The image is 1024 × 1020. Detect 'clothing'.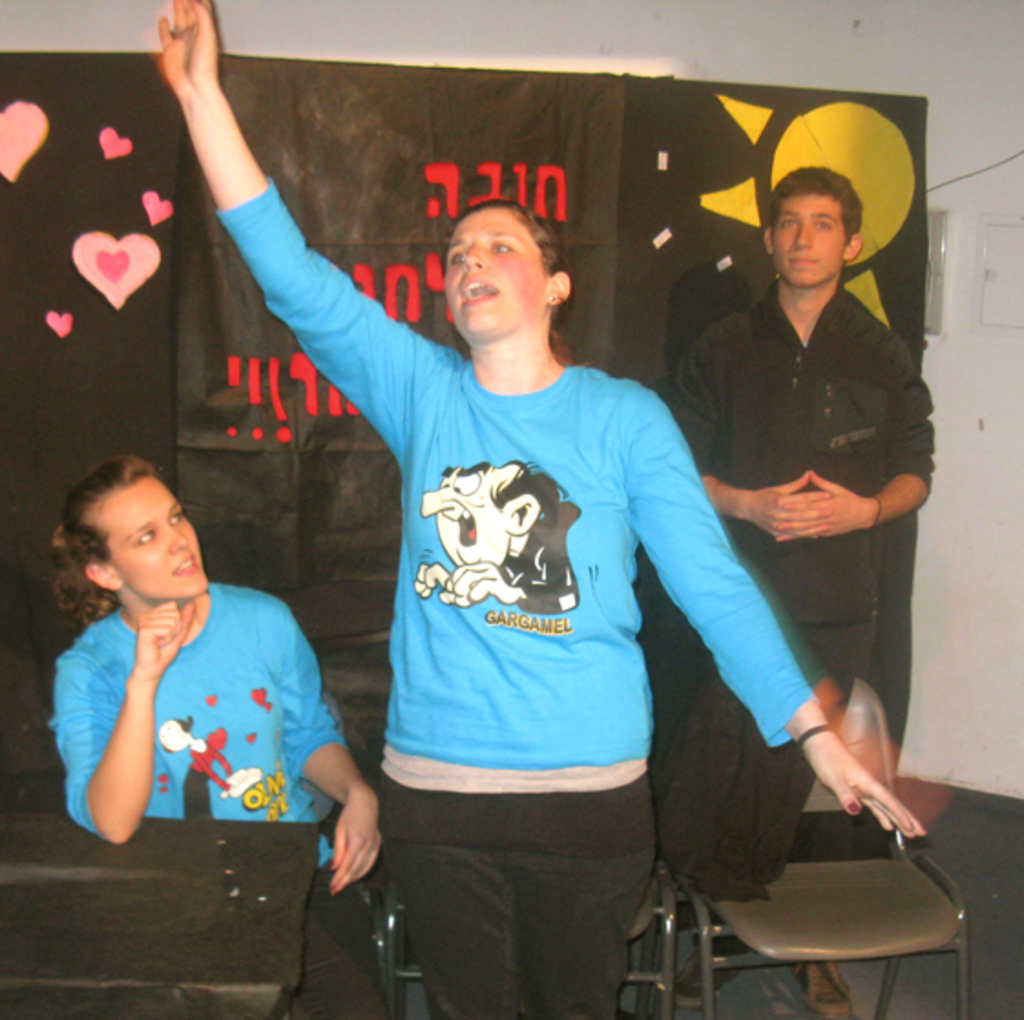
Detection: <region>661, 276, 940, 865</region>.
